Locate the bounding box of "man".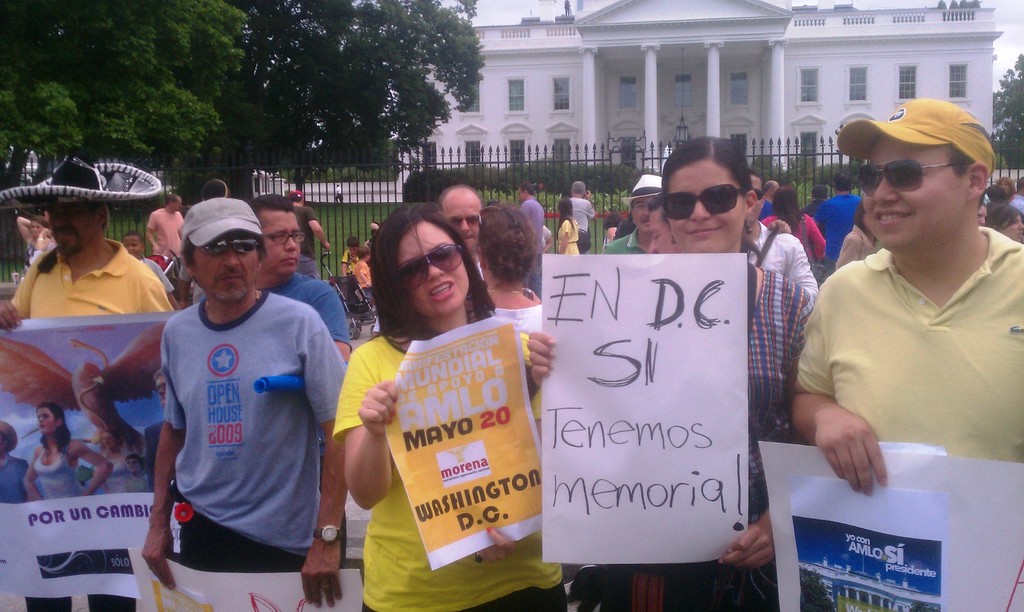
Bounding box: locate(788, 102, 1023, 460).
